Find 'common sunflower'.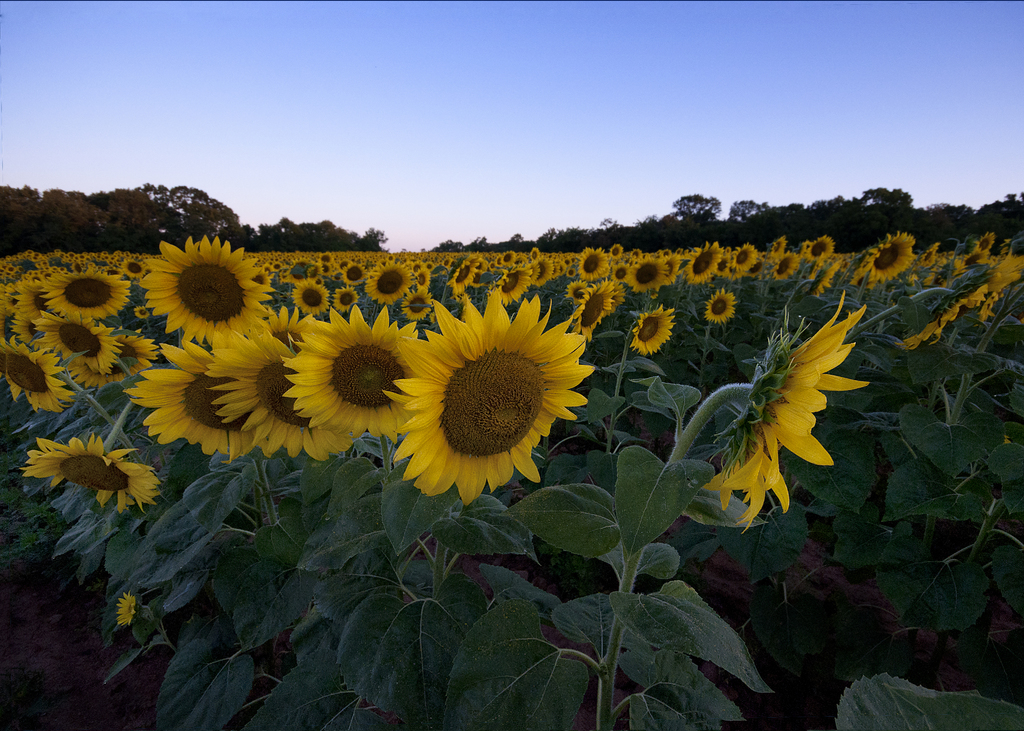
box=[779, 246, 796, 275].
